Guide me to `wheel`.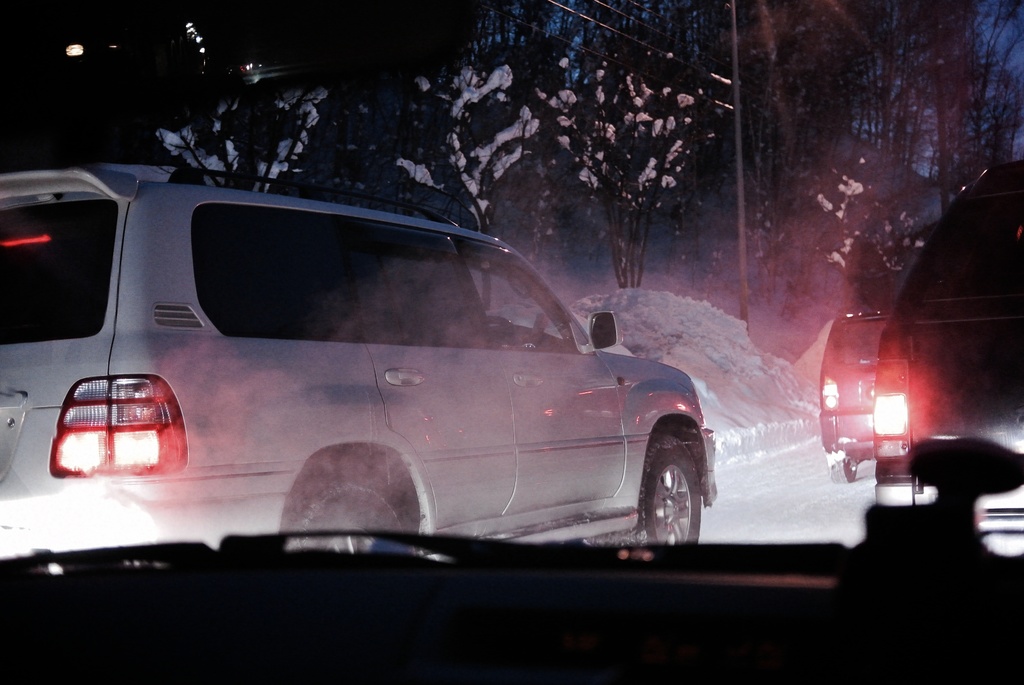
Guidance: [x1=275, y1=457, x2=409, y2=561].
